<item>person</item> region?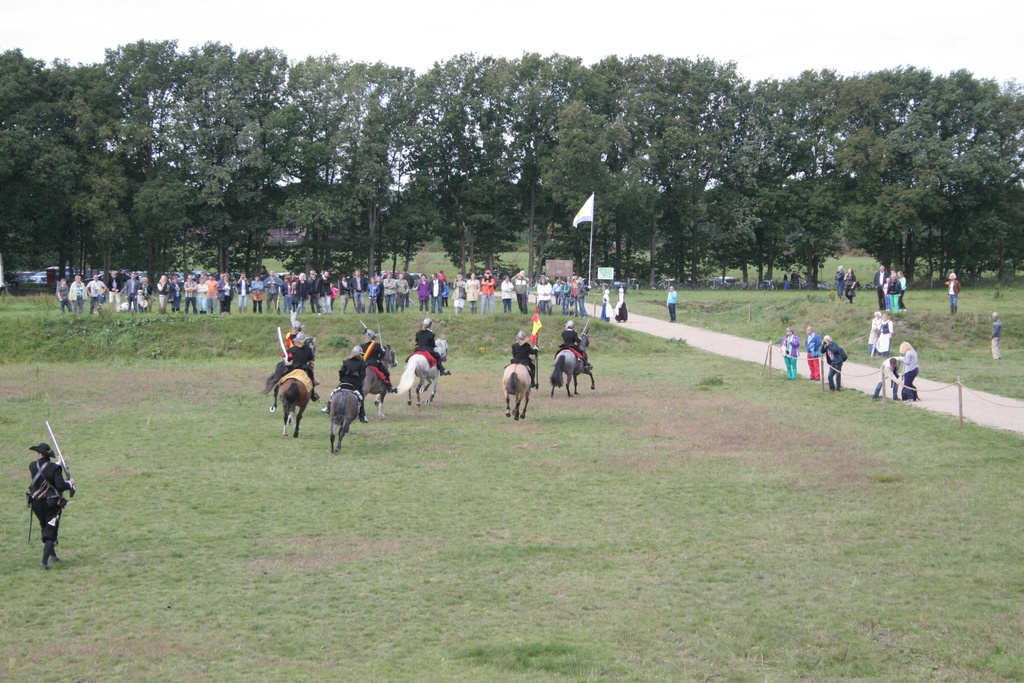
l=293, t=273, r=310, b=311
